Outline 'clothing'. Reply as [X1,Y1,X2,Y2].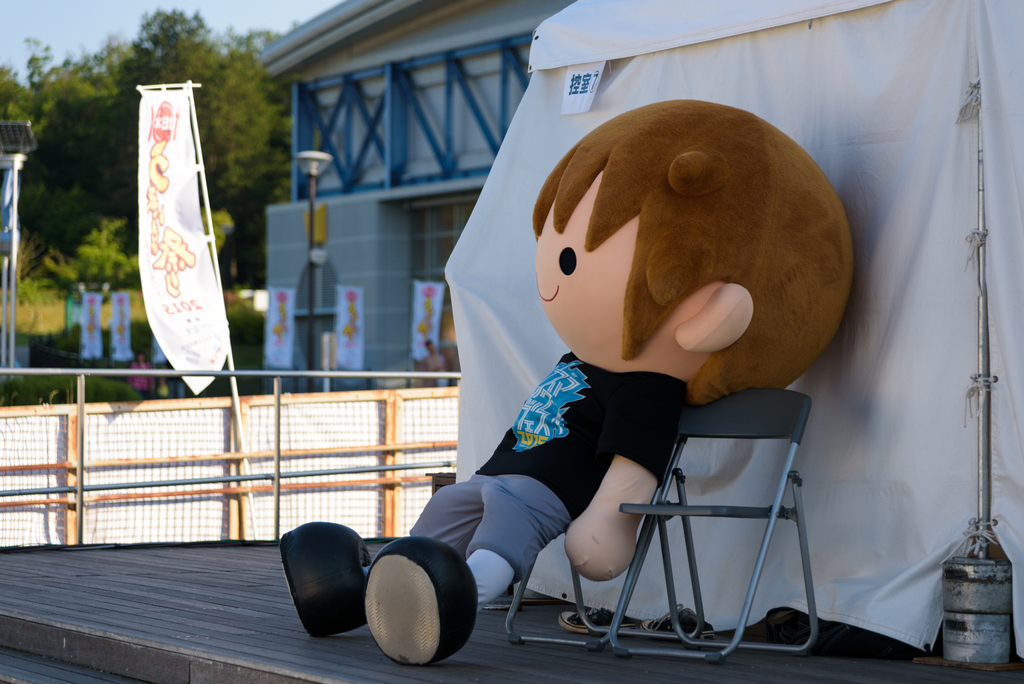
[401,347,702,568].
